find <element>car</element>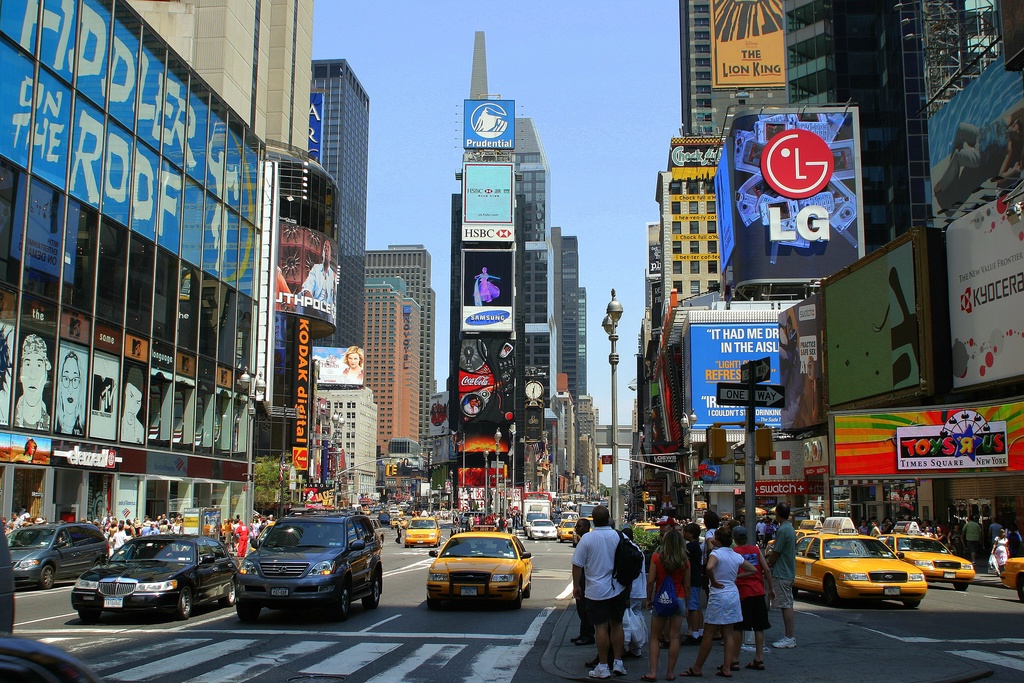
(65,533,238,625)
